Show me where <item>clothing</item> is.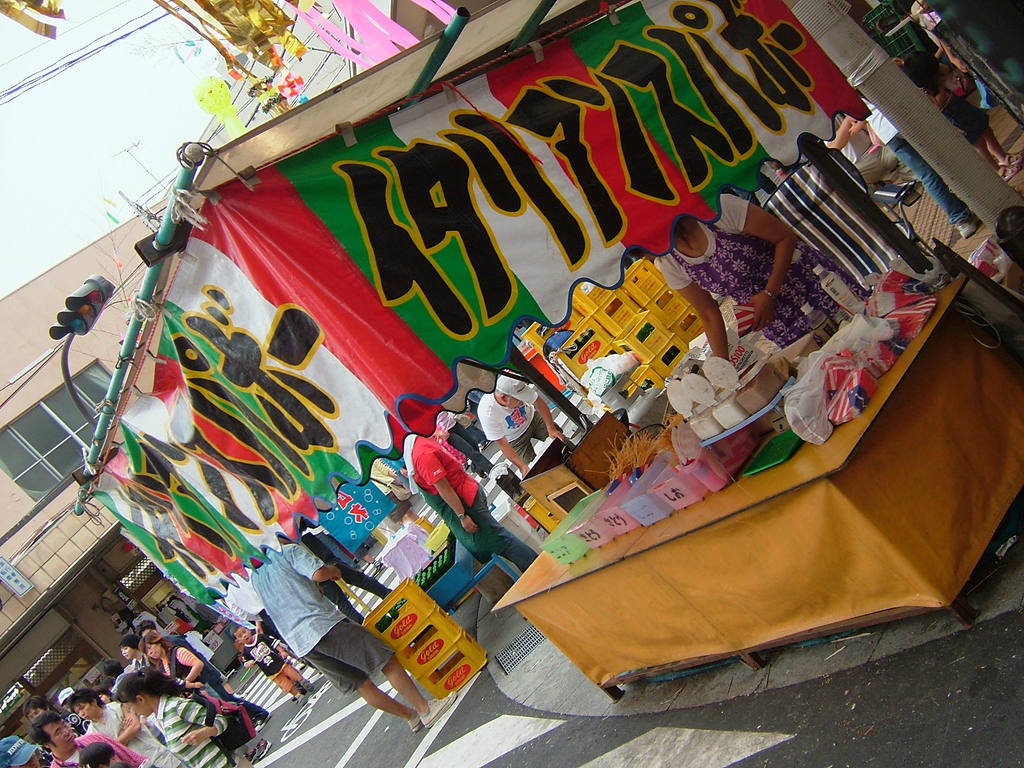
<item>clothing</item> is at [652, 193, 838, 349].
